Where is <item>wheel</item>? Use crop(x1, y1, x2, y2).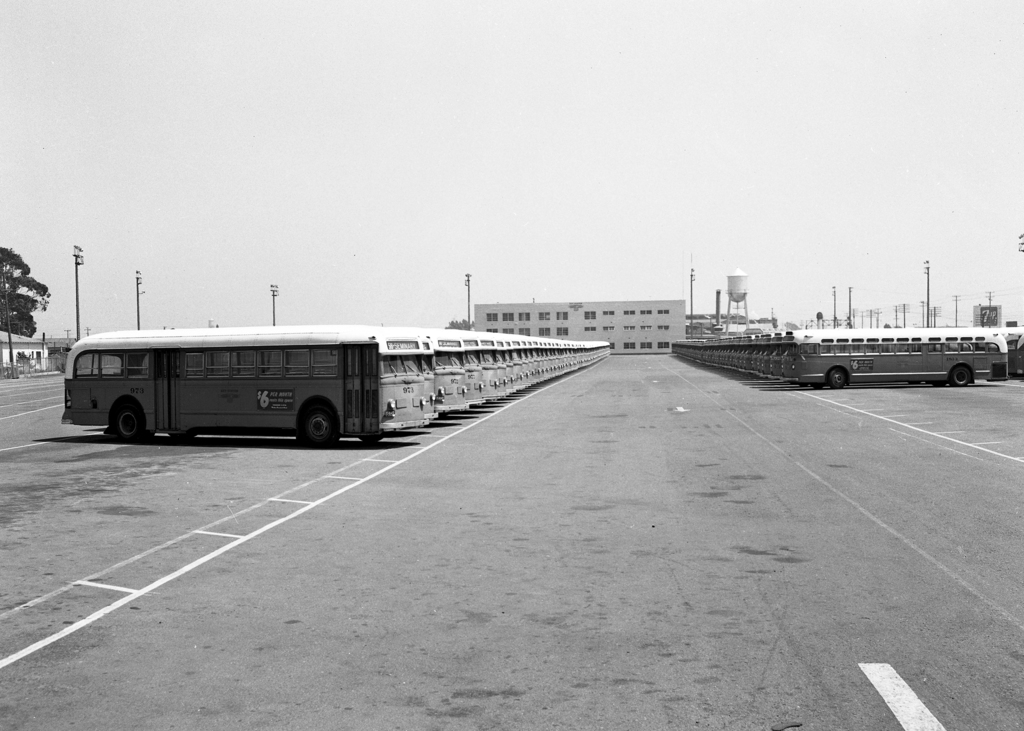
crop(932, 381, 947, 389).
